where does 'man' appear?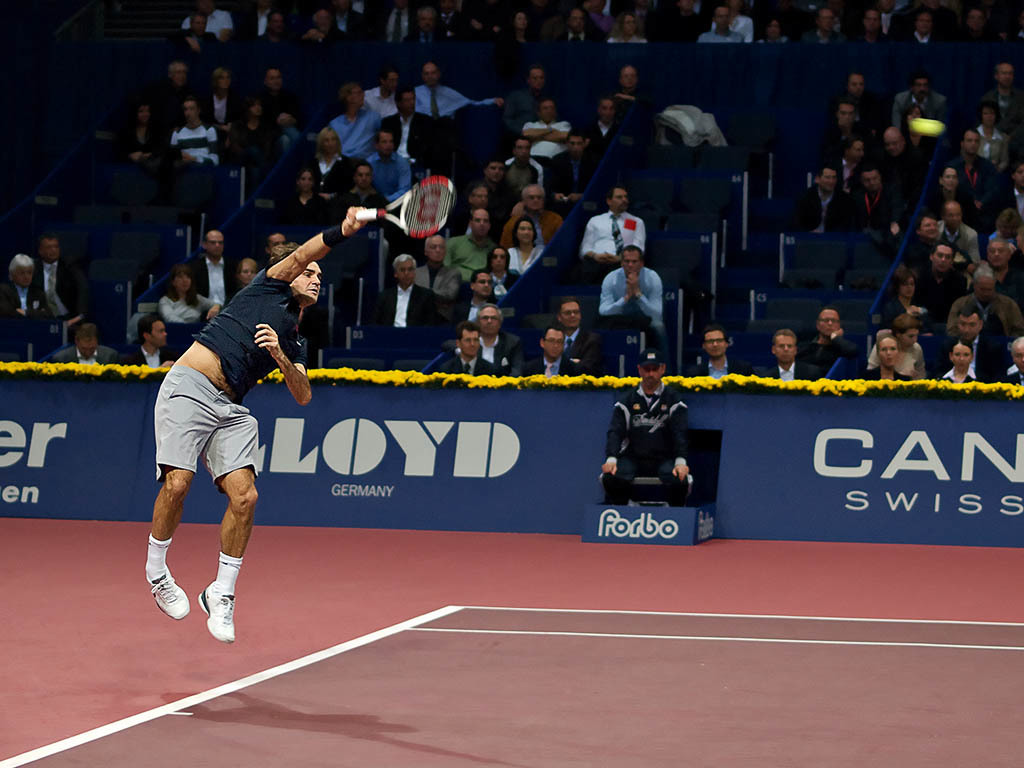
Appears at bbox=(54, 324, 121, 369).
